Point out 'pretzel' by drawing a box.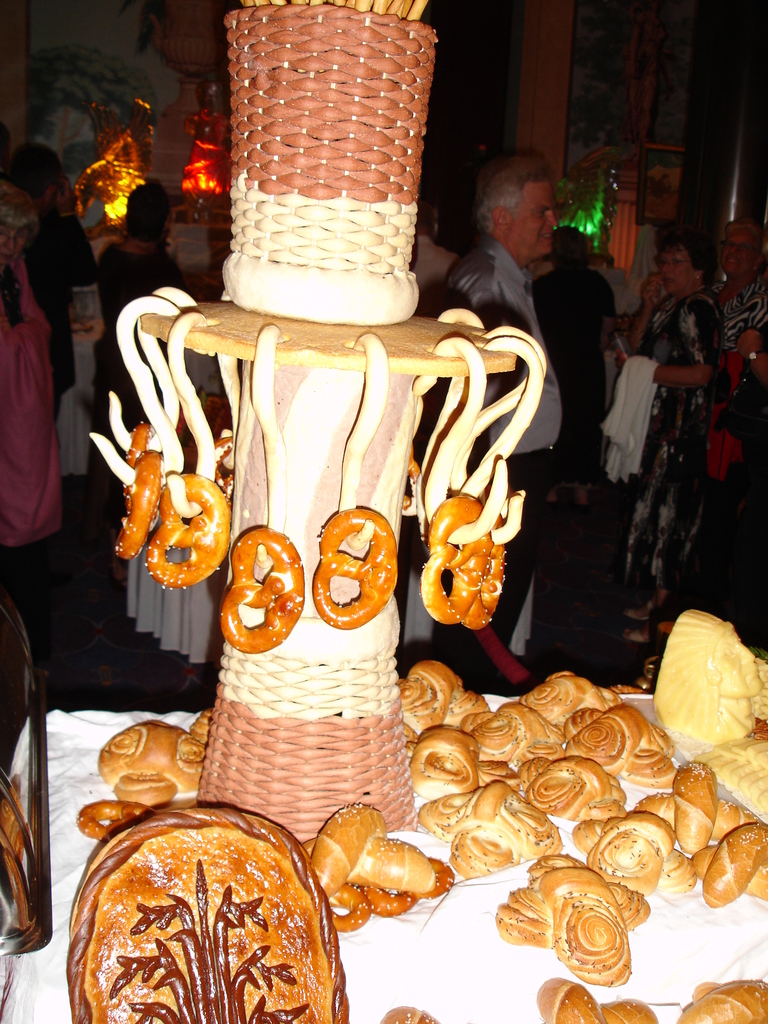
BBox(107, 449, 159, 564).
